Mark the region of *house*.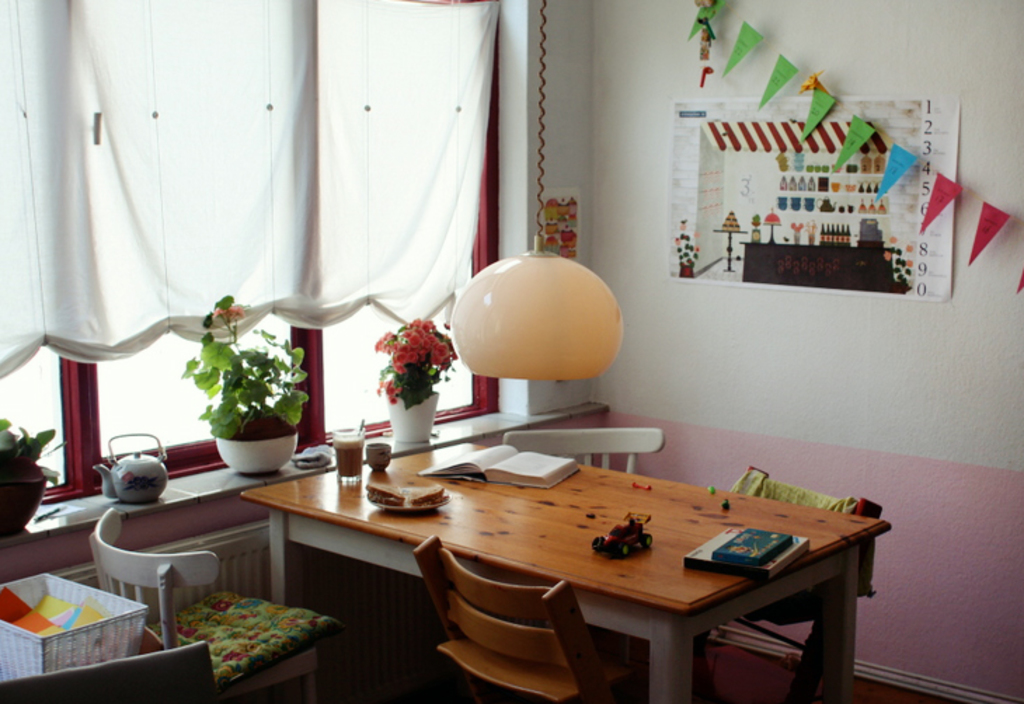
Region: (0,0,1021,703).
